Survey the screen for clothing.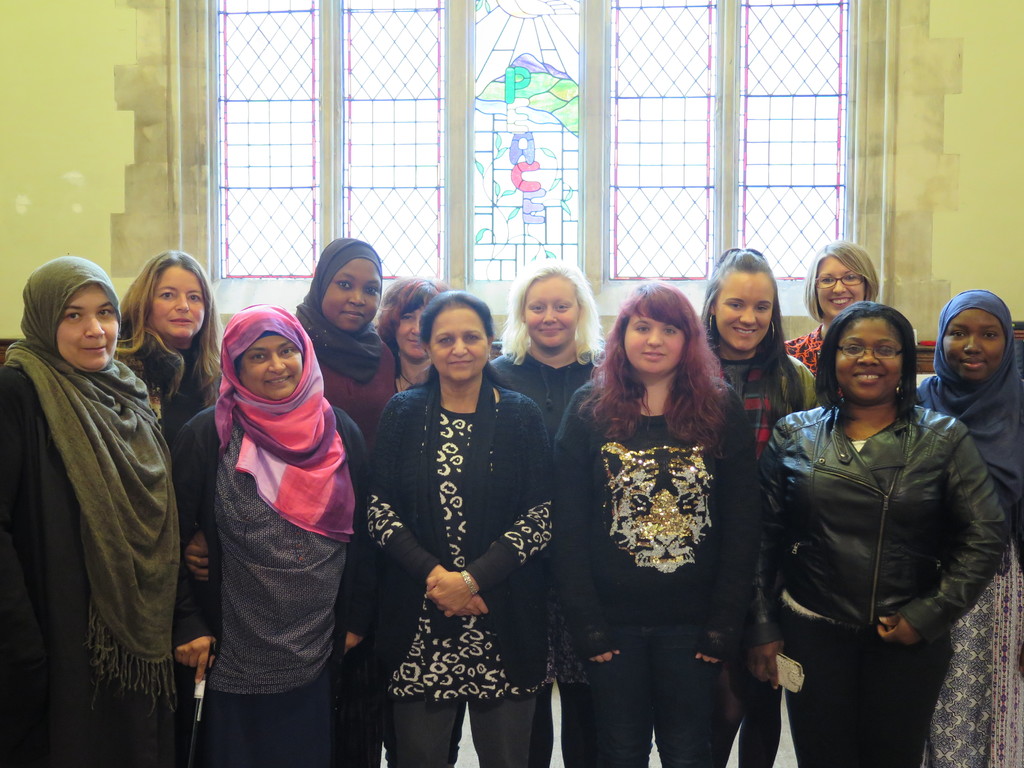
Survey found: detection(490, 349, 604, 767).
